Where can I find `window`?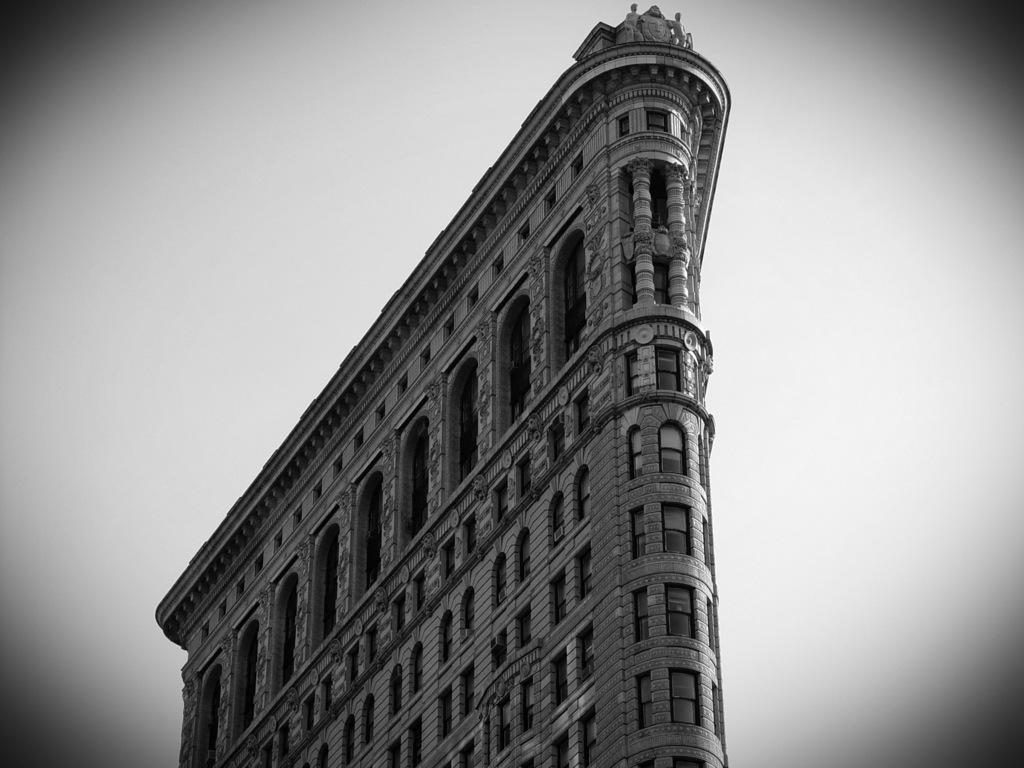
You can find it at x1=572, y1=465, x2=591, y2=526.
